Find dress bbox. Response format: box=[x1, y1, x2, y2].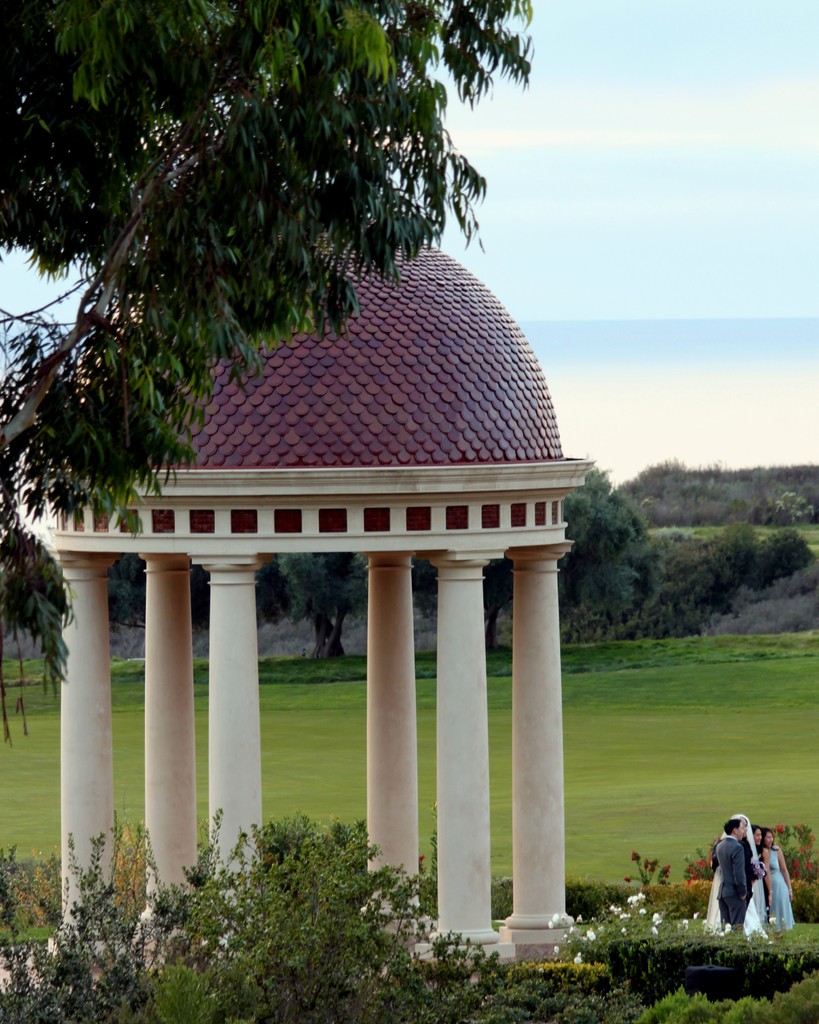
box=[756, 842, 767, 924].
